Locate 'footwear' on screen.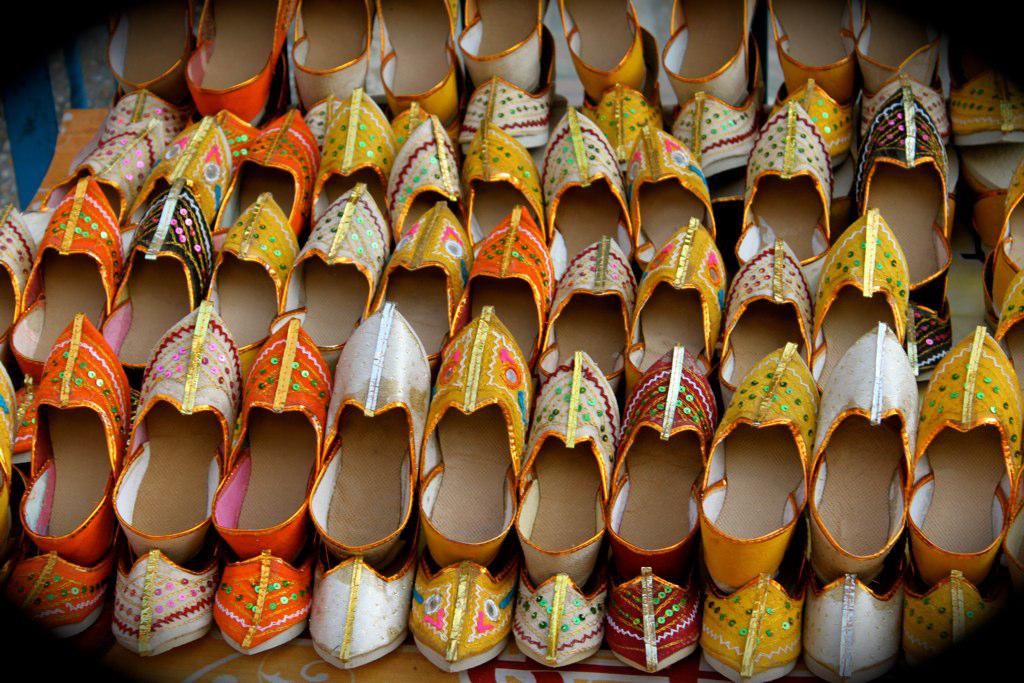
On screen at [419,306,532,569].
